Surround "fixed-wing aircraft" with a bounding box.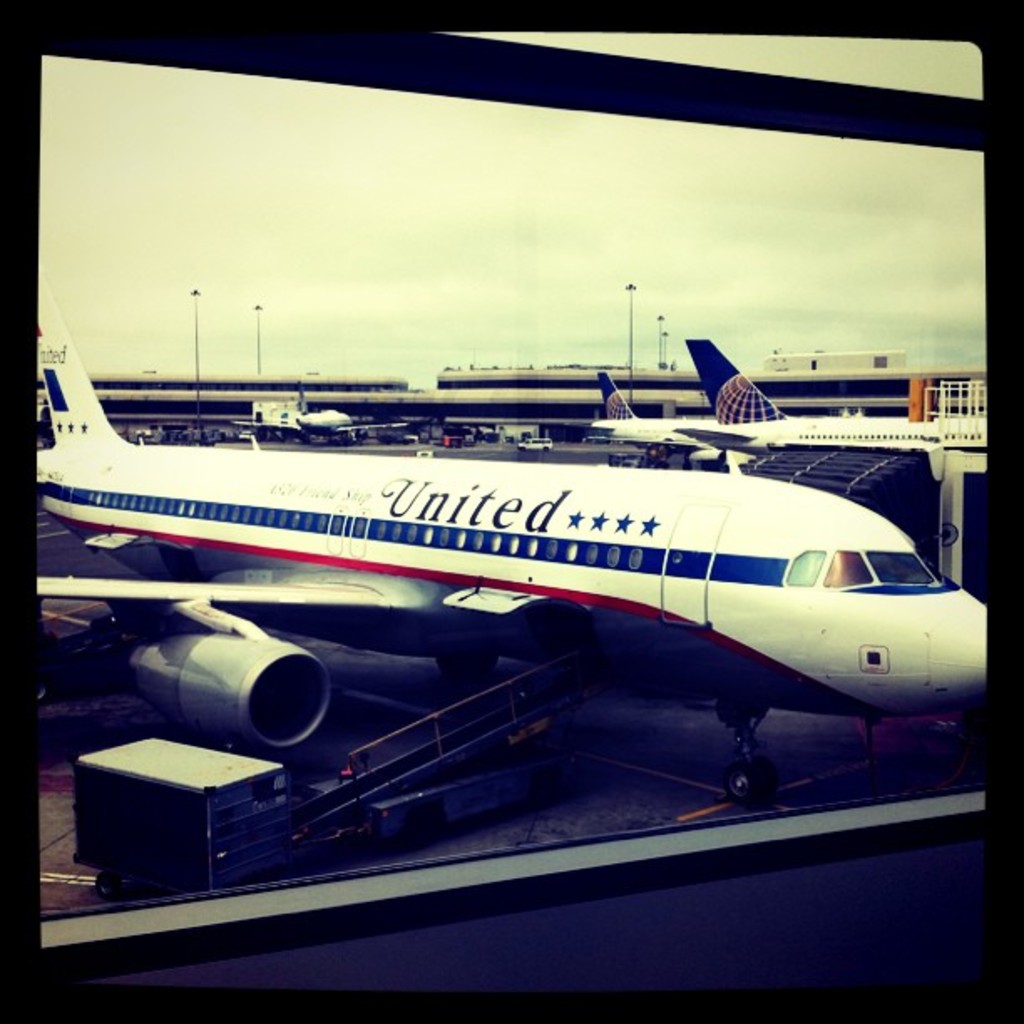
236/383/408/445.
